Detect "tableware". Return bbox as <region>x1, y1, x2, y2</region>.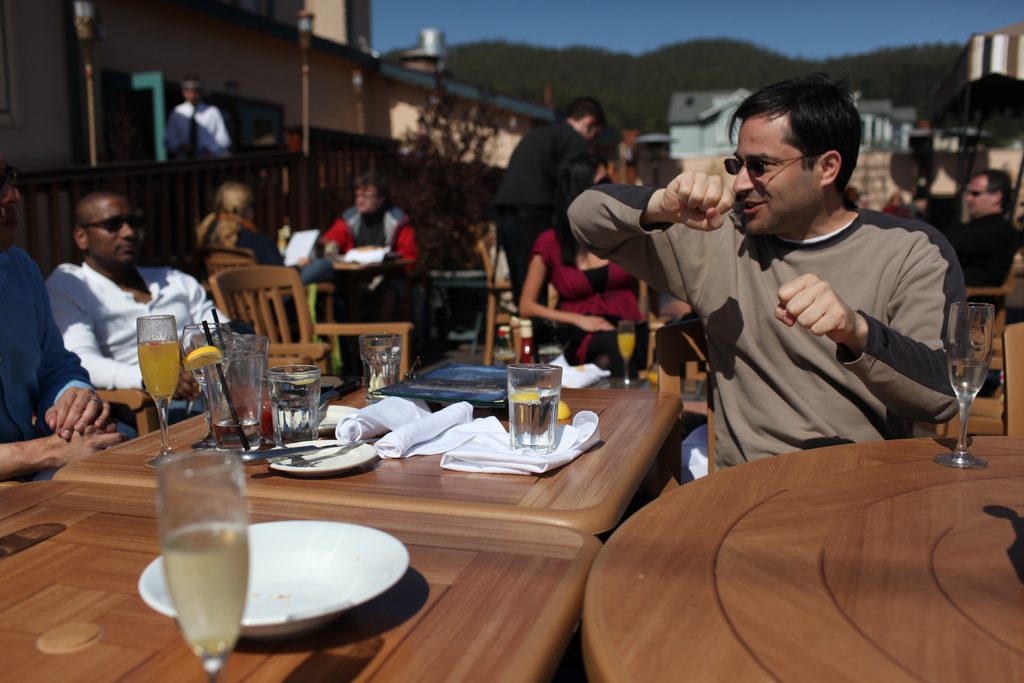
<region>154, 451, 264, 682</region>.
